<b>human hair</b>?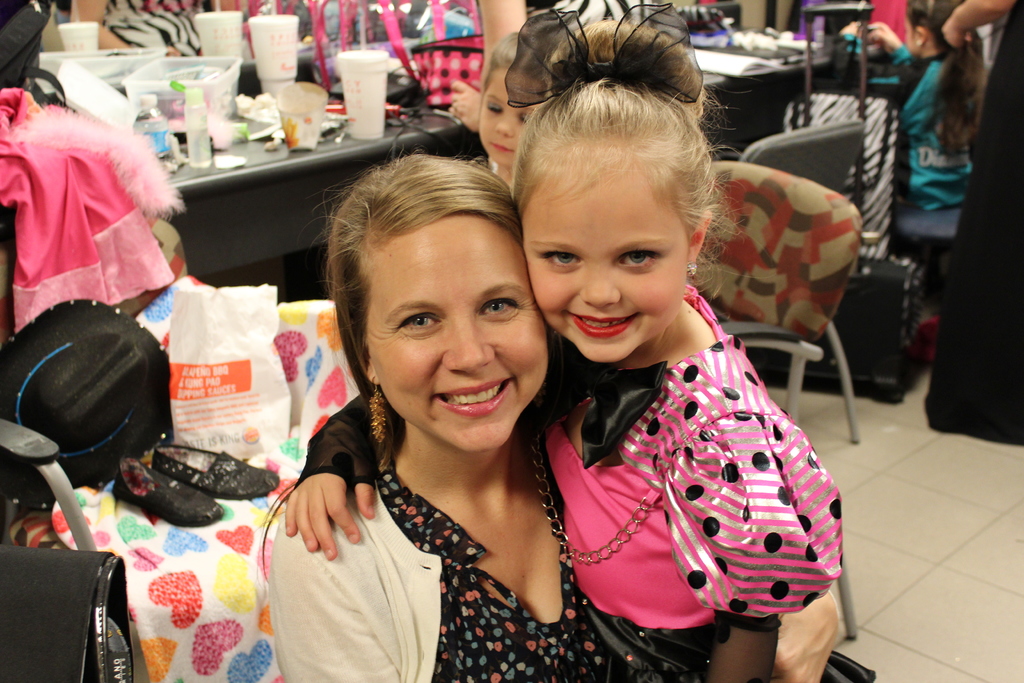
[left=512, top=54, right=727, bottom=275]
